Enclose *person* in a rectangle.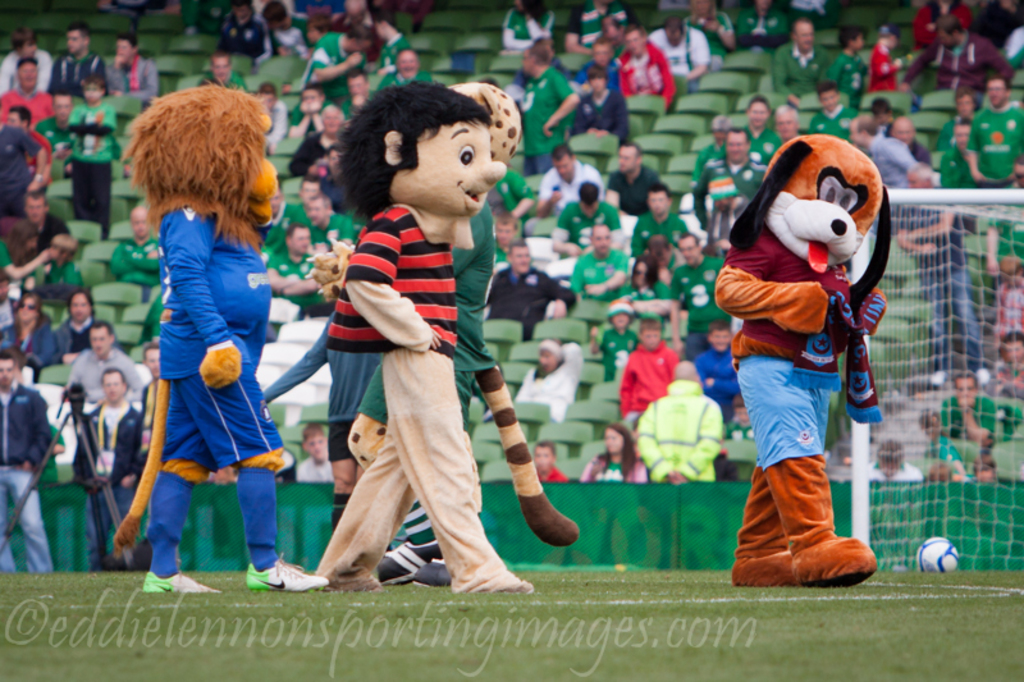
[832, 23, 868, 99].
